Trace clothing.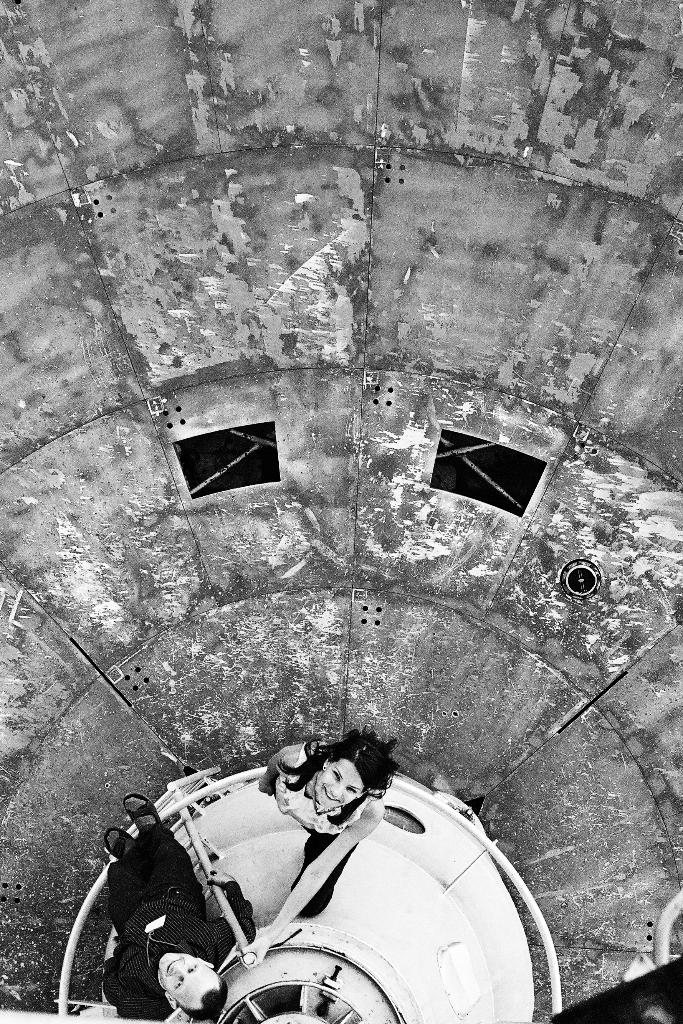
Traced to bbox=(99, 820, 263, 1023).
